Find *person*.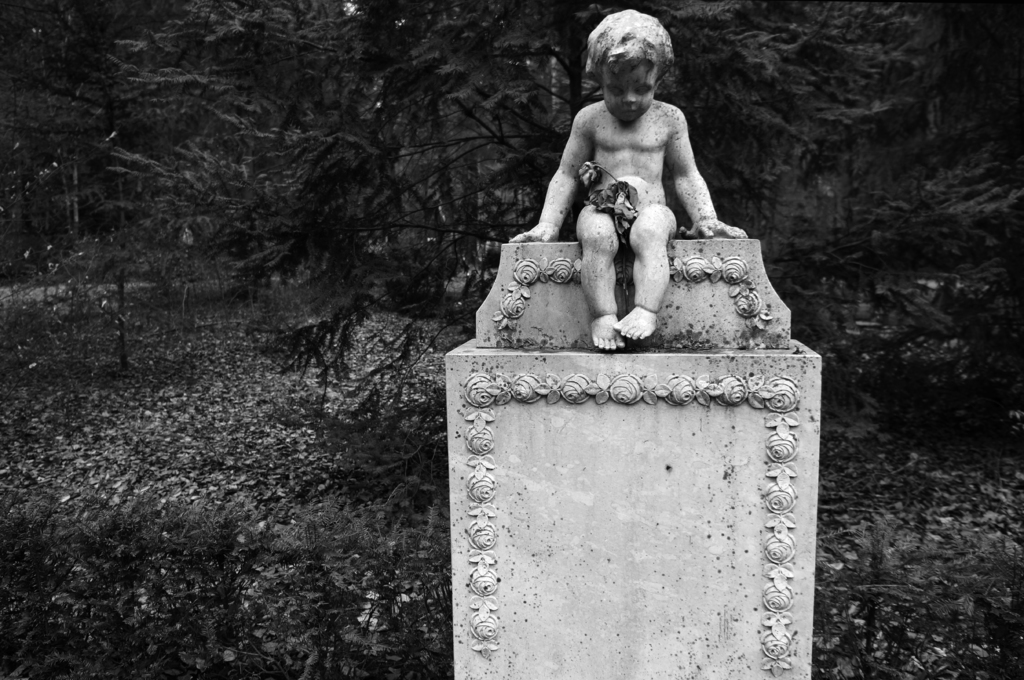
detection(506, 10, 745, 351).
